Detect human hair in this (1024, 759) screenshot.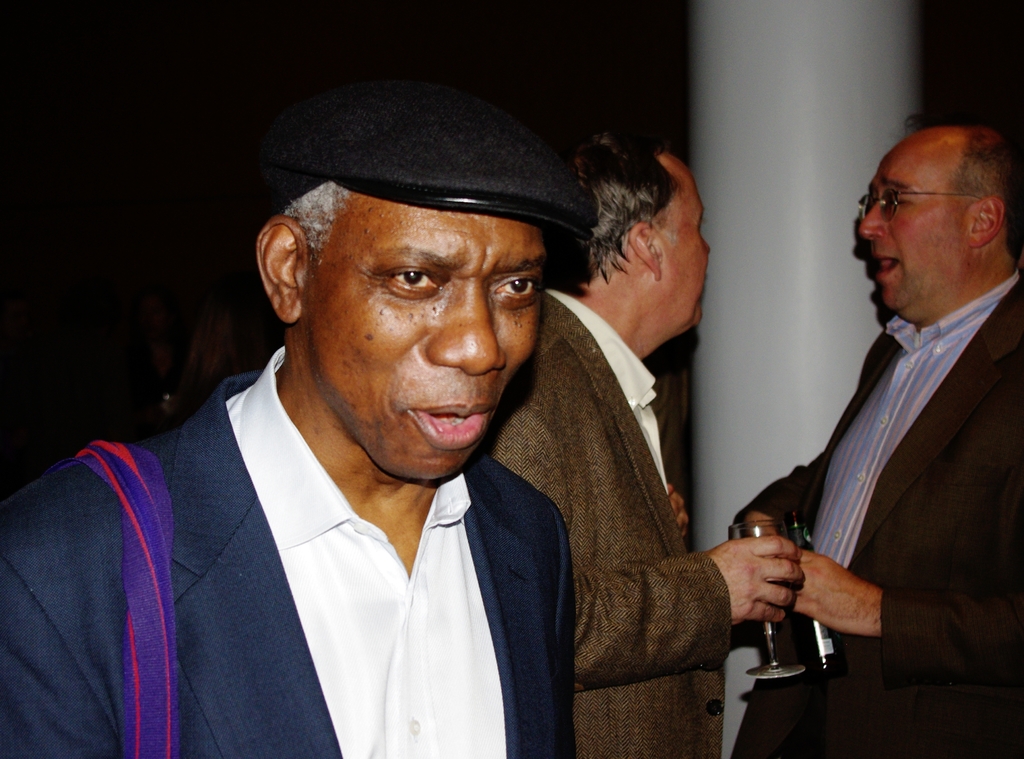
Detection: 908/116/1023/259.
